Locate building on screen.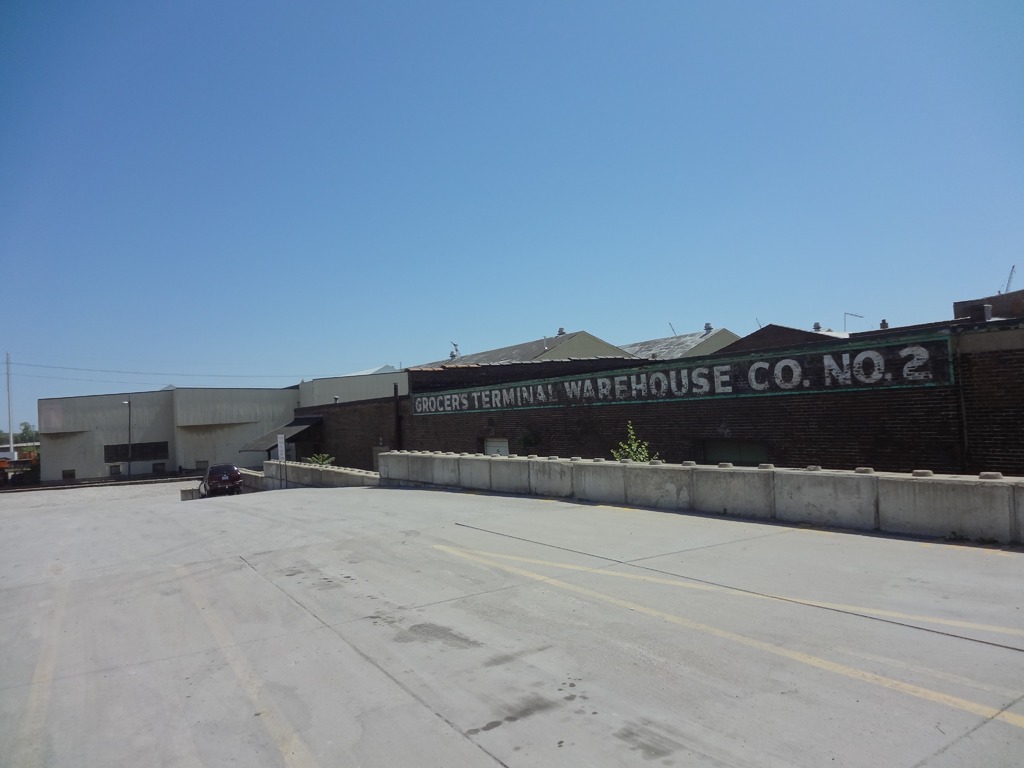
On screen at [x1=408, y1=291, x2=1023, y2=475].
